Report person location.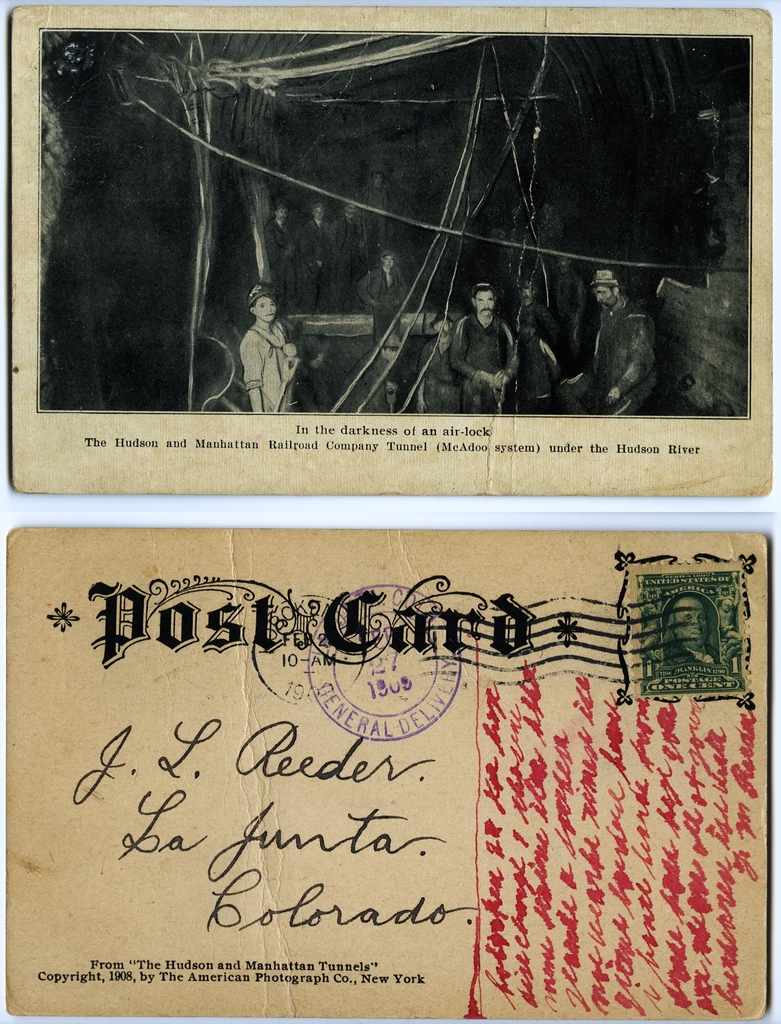
Report: box(261, 196, 288, 287).
